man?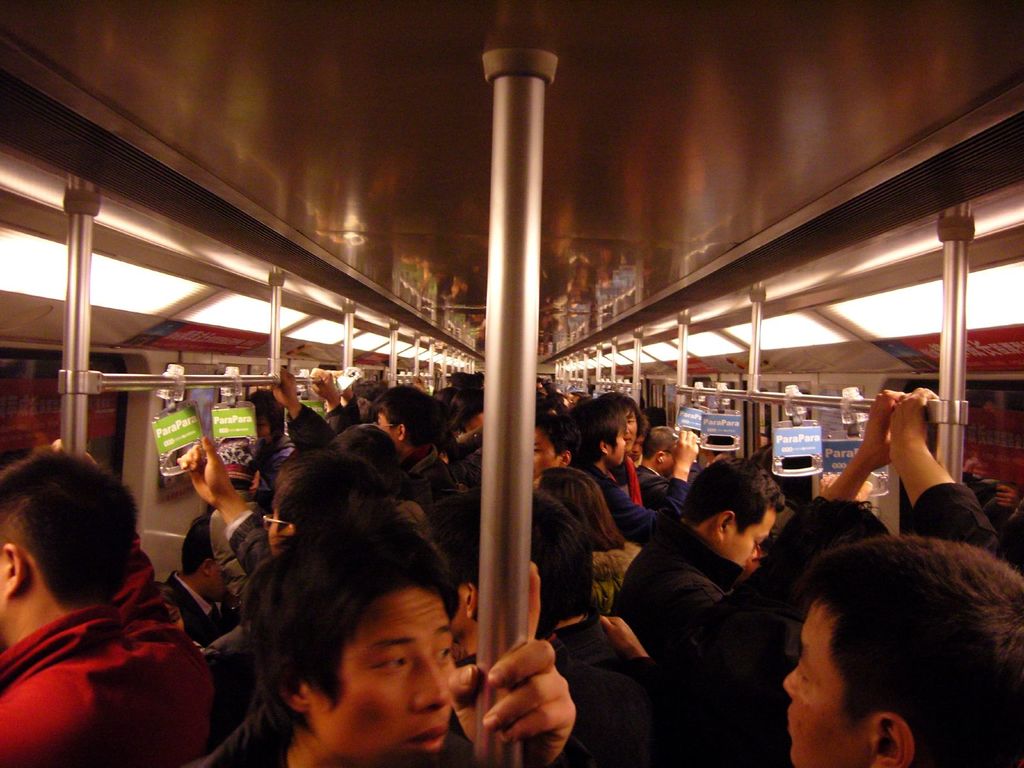
crop(607, 393, 669, 484)
